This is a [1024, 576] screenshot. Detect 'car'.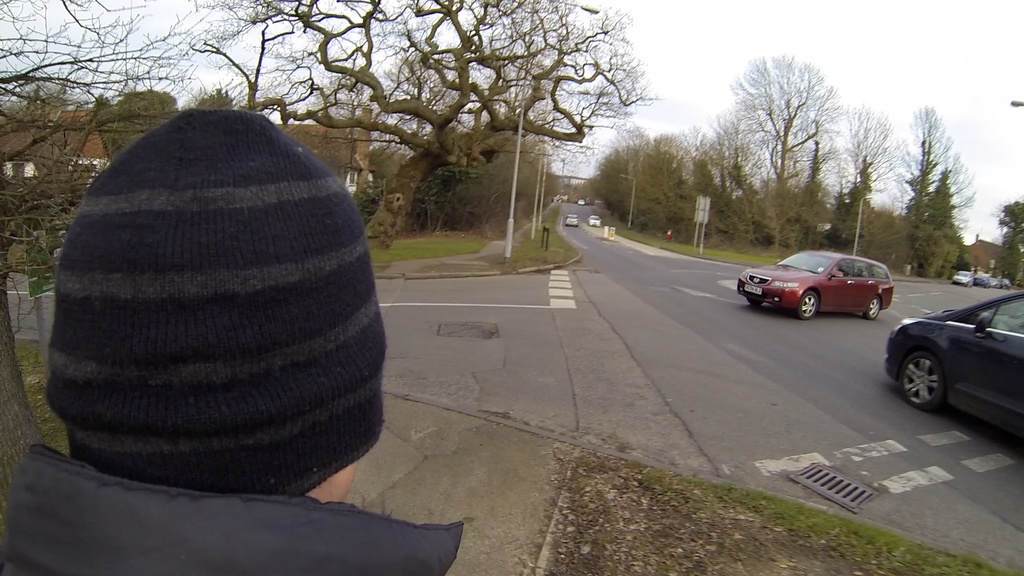
{"x1": 586, "y1": 218, "x2": 600, "y2": 225}.
